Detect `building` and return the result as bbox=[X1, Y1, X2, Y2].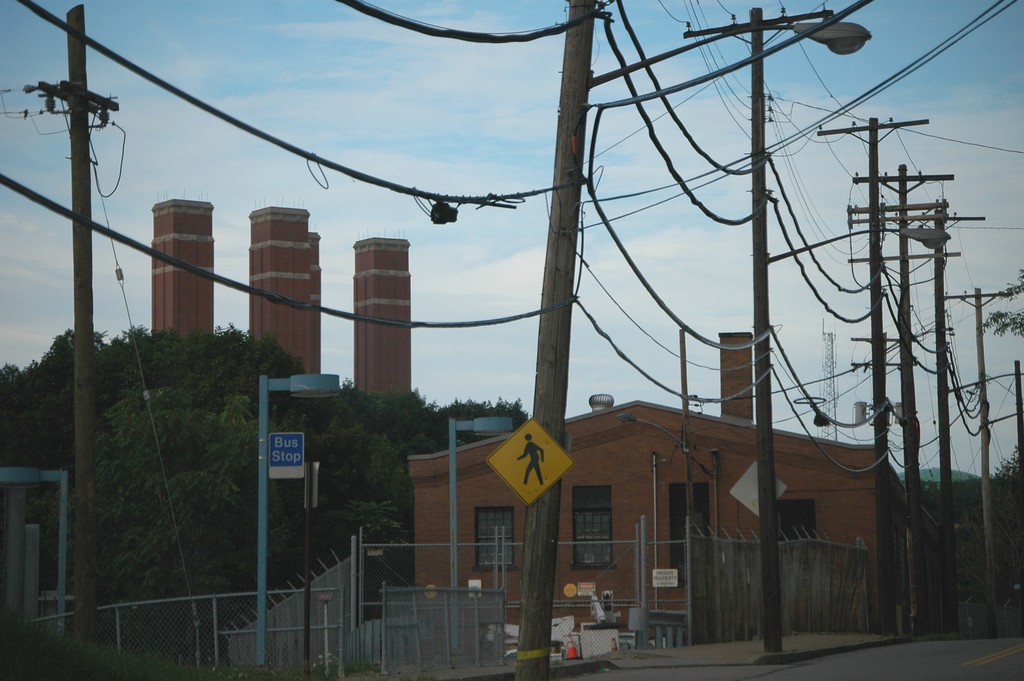
bbox=[312, 233, 324, 370].
